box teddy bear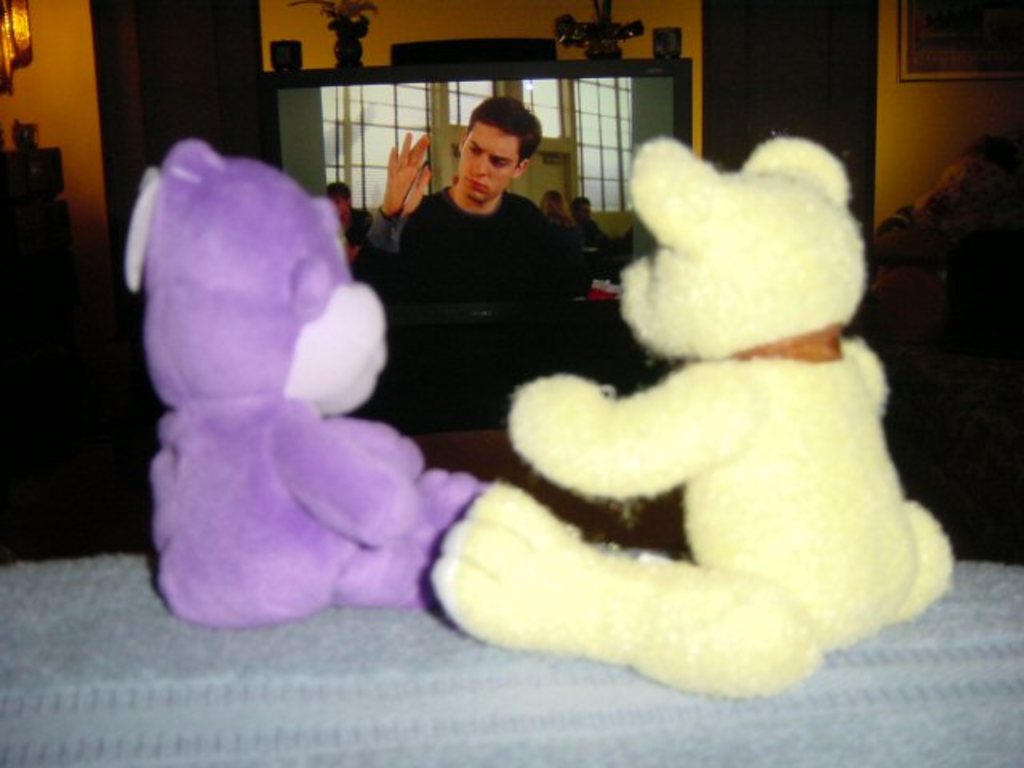
<region>123, 134, 488, 629</region>
